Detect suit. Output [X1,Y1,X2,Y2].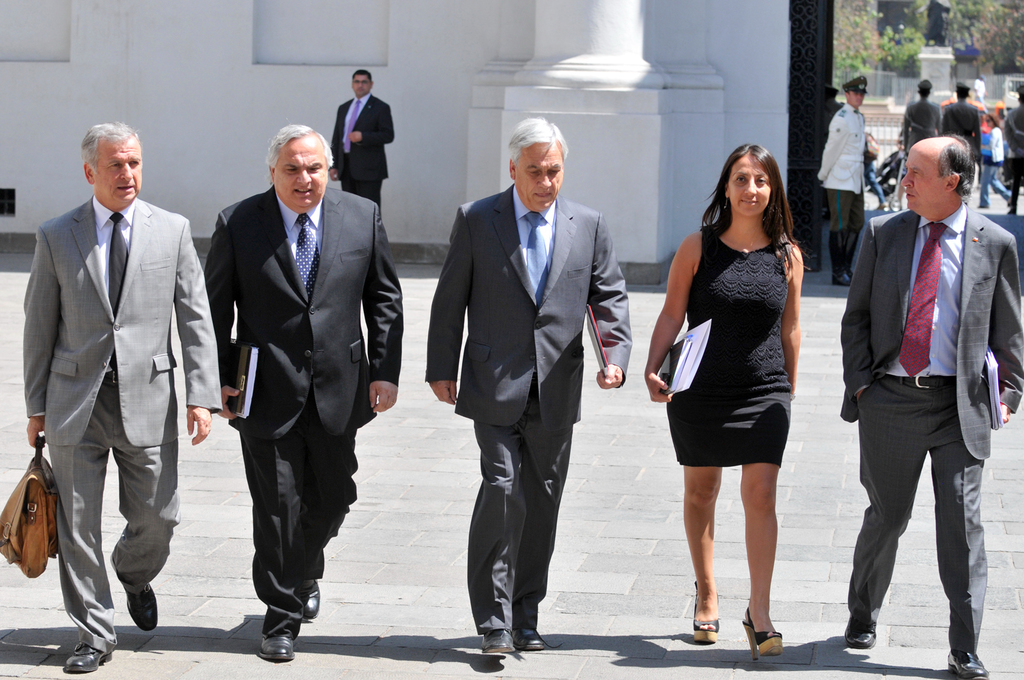
[203,186,403,639].
